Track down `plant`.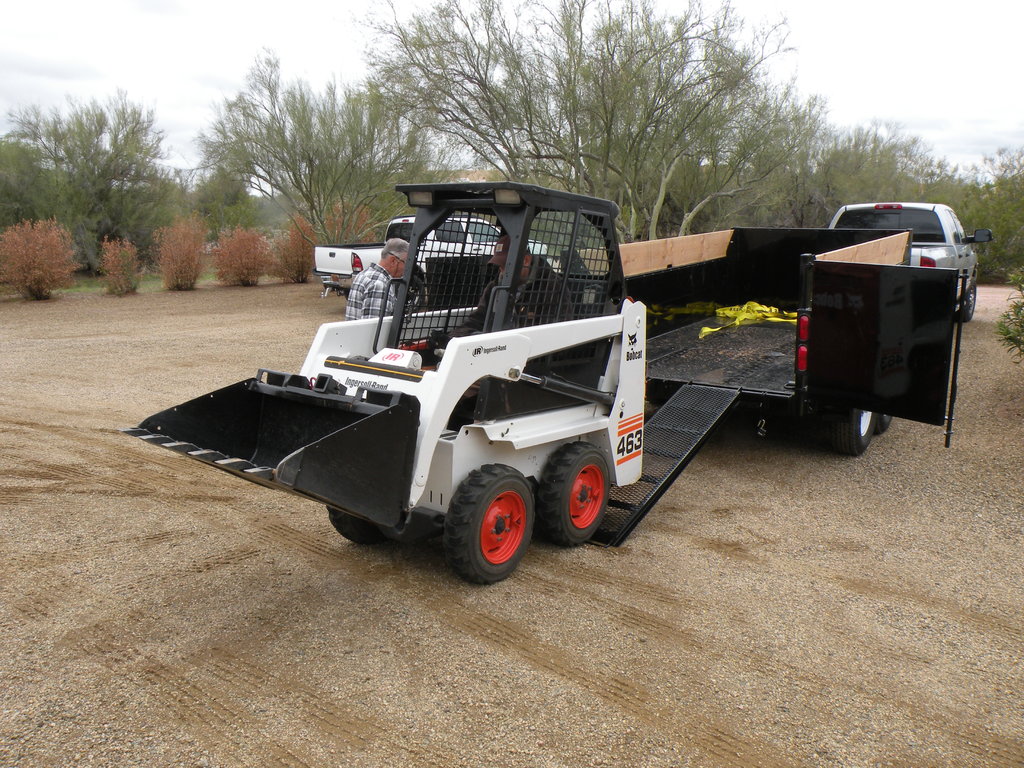
Tracked to detection(157, 214, 209, 292).
